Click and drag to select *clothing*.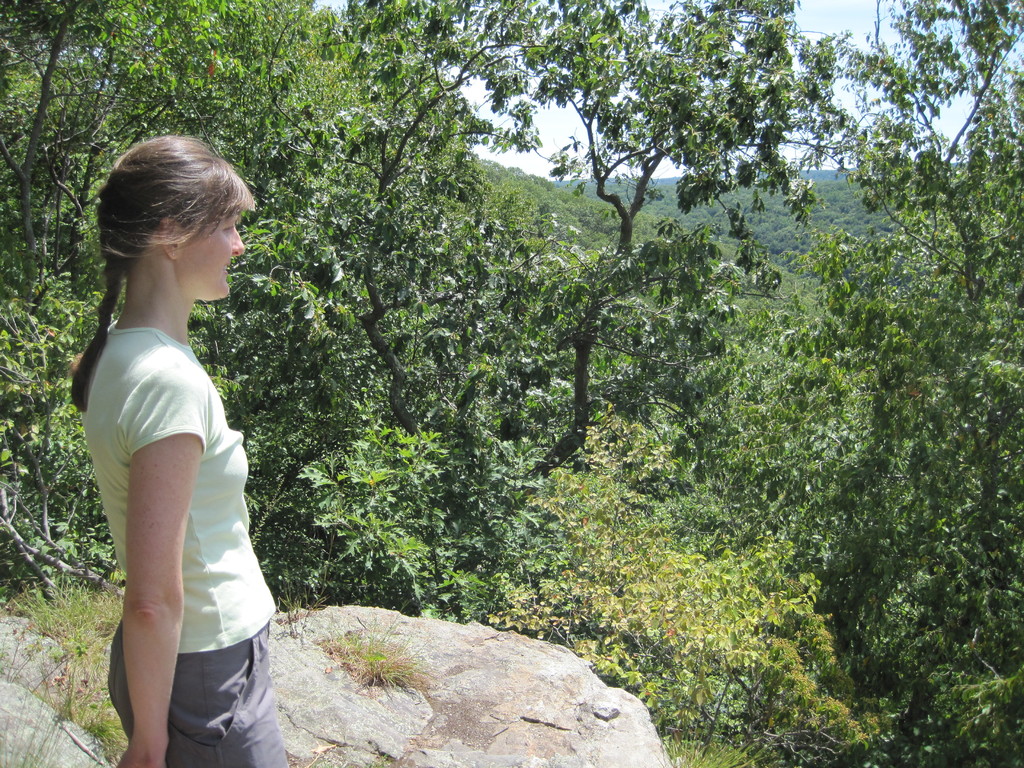
Selection: 109:339:273:726.
